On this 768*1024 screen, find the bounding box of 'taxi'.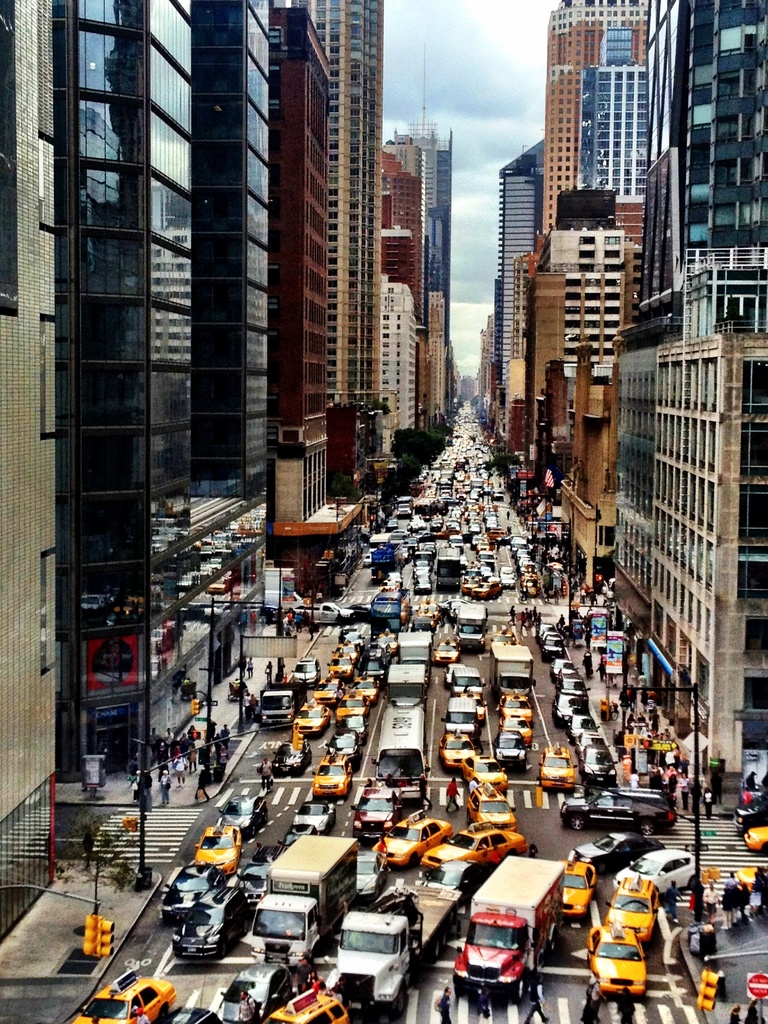
Bounding box: {"left": 370, "top": 808, "right": 452, "bottom": 869}.
